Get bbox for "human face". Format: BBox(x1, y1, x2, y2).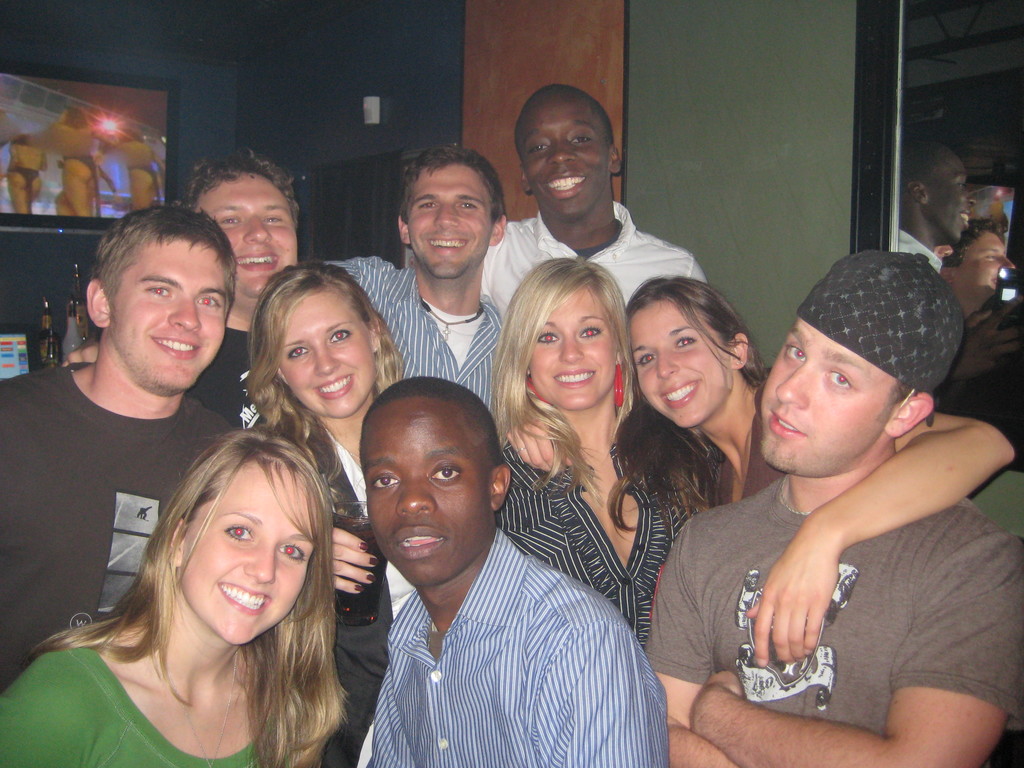
BBox(111, 241, 227, 389).
